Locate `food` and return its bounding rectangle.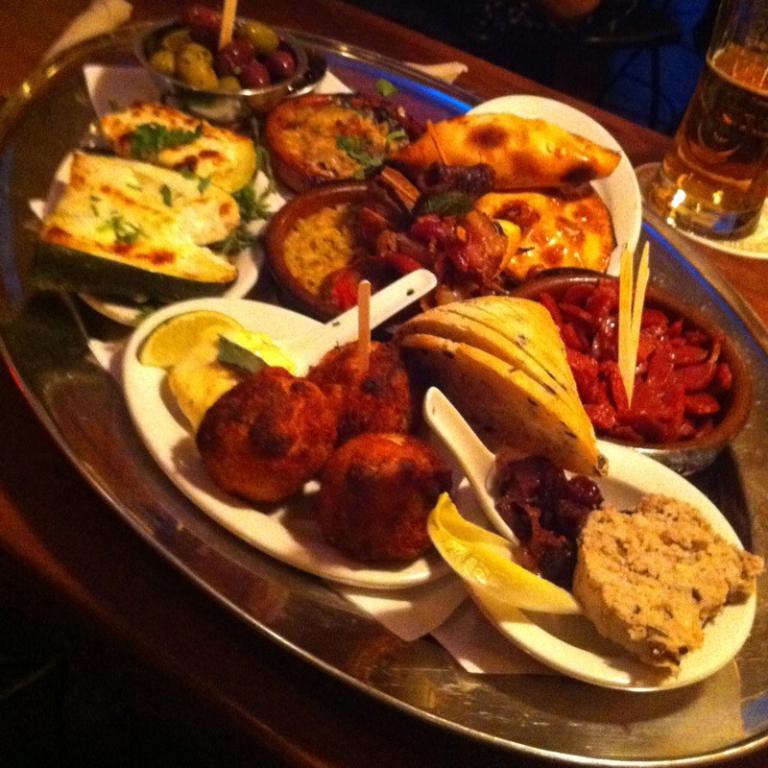
left=574, top=468, right=742, bottom=674.
